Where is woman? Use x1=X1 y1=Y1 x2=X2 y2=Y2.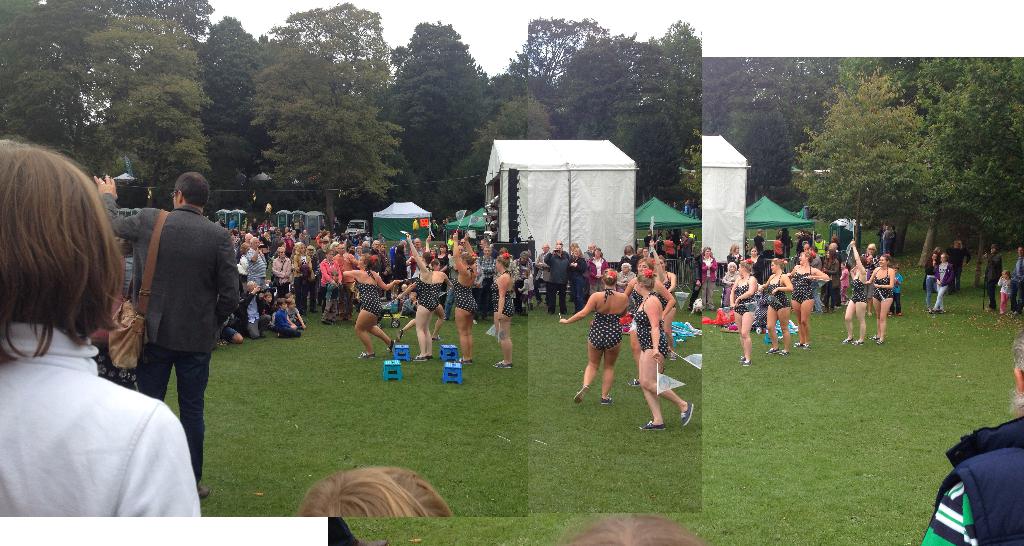
x1=751 y1=246 x2=761 y2=277.
